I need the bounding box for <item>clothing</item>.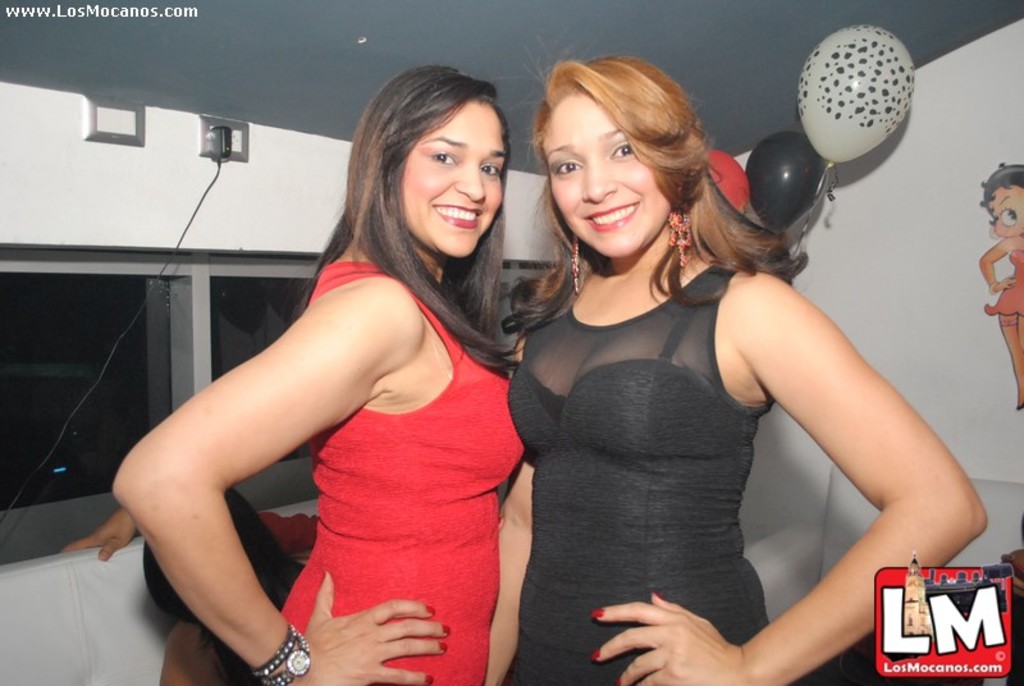
Here it is: (173,212,516,651).
